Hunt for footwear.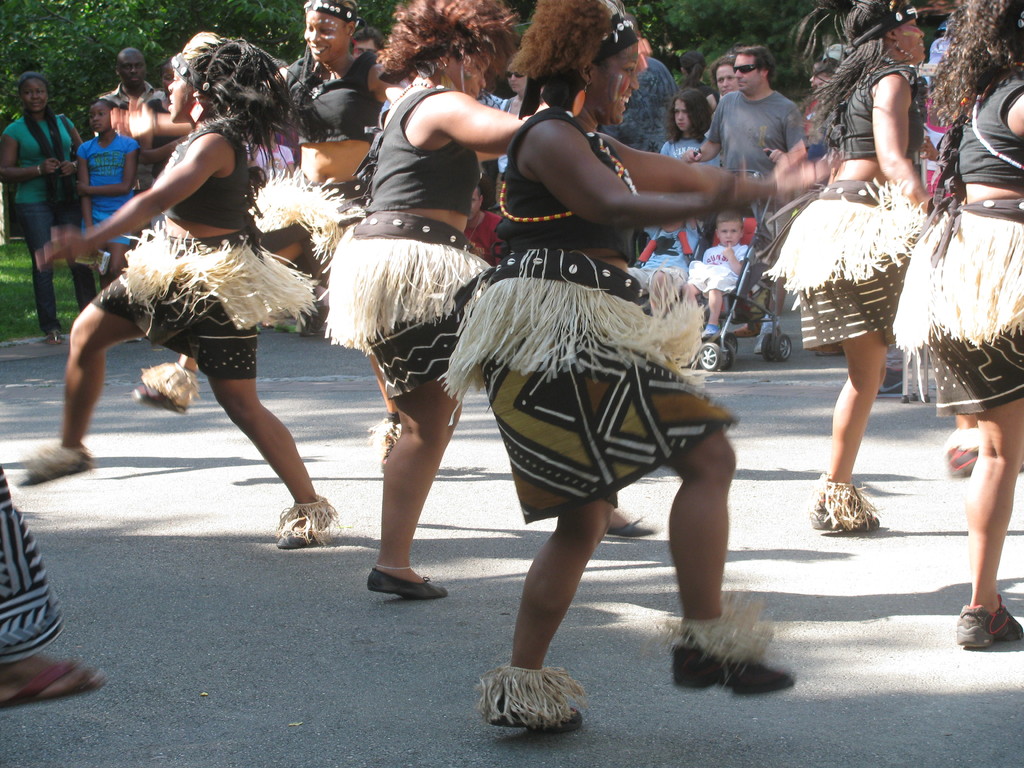
Hunted down at (611,519,656,548).
